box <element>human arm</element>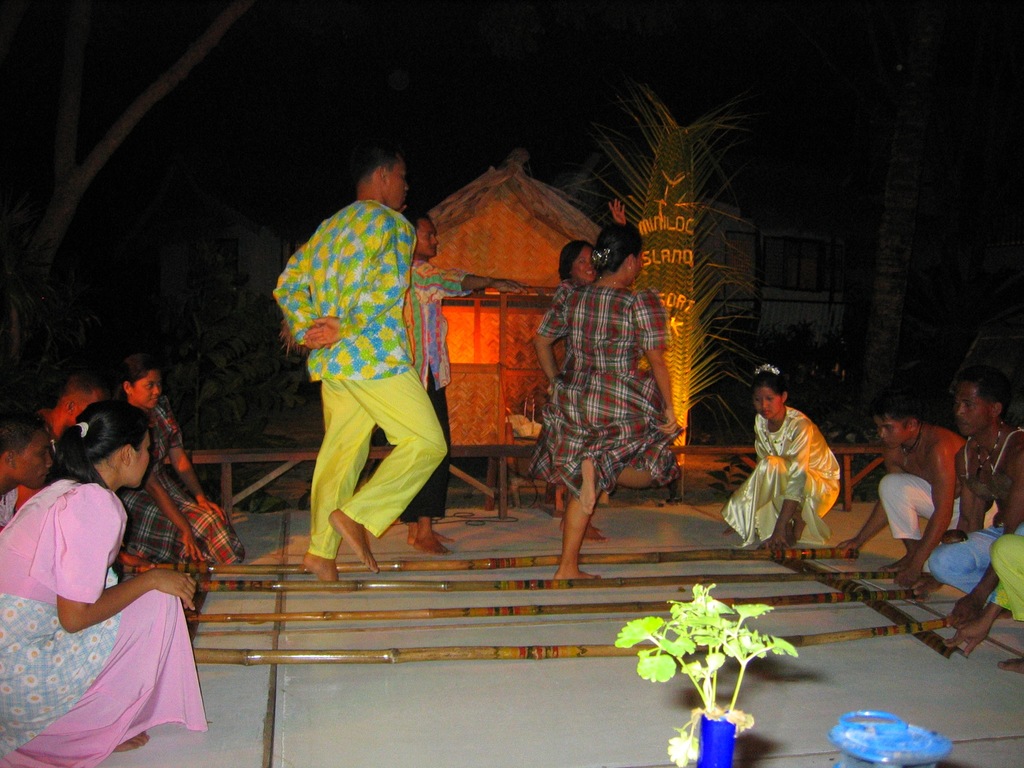
631:286:684:436
